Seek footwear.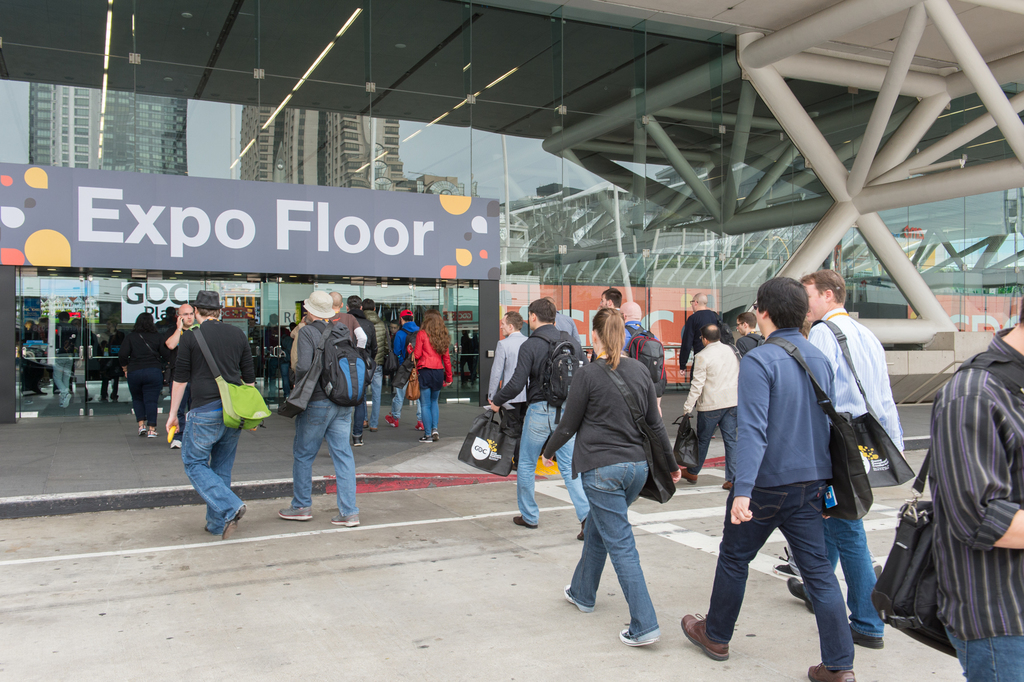
x1=676, y1=606, x2=736, y2=658.
